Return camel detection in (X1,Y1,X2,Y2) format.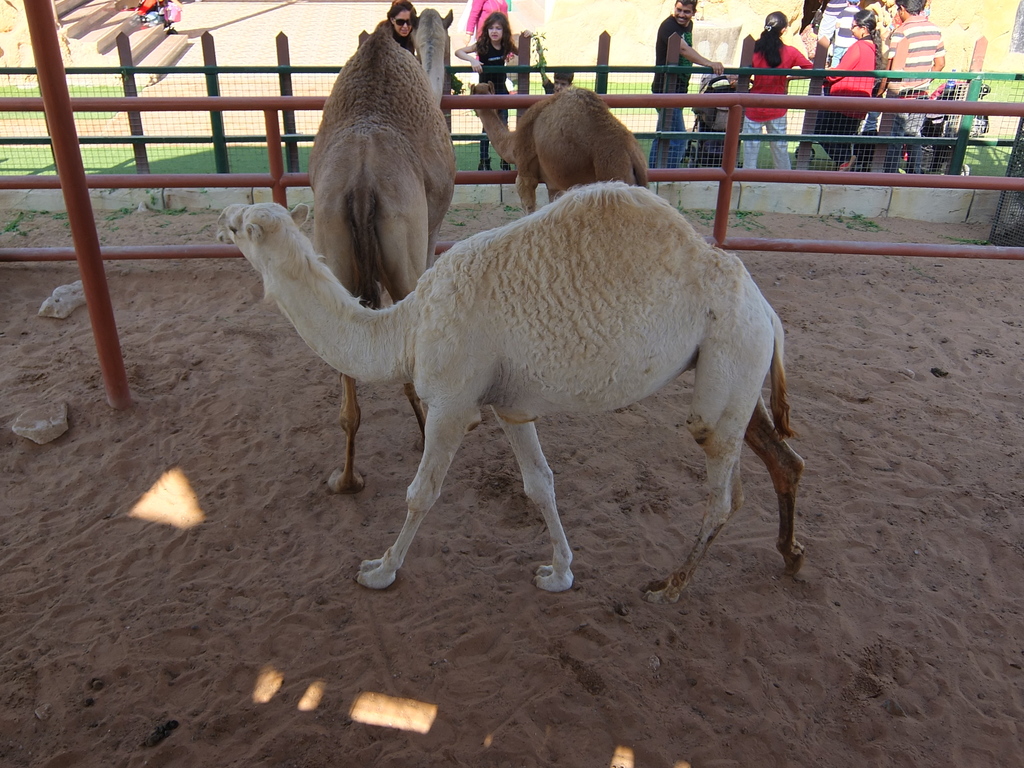
(218,177,802,585).
